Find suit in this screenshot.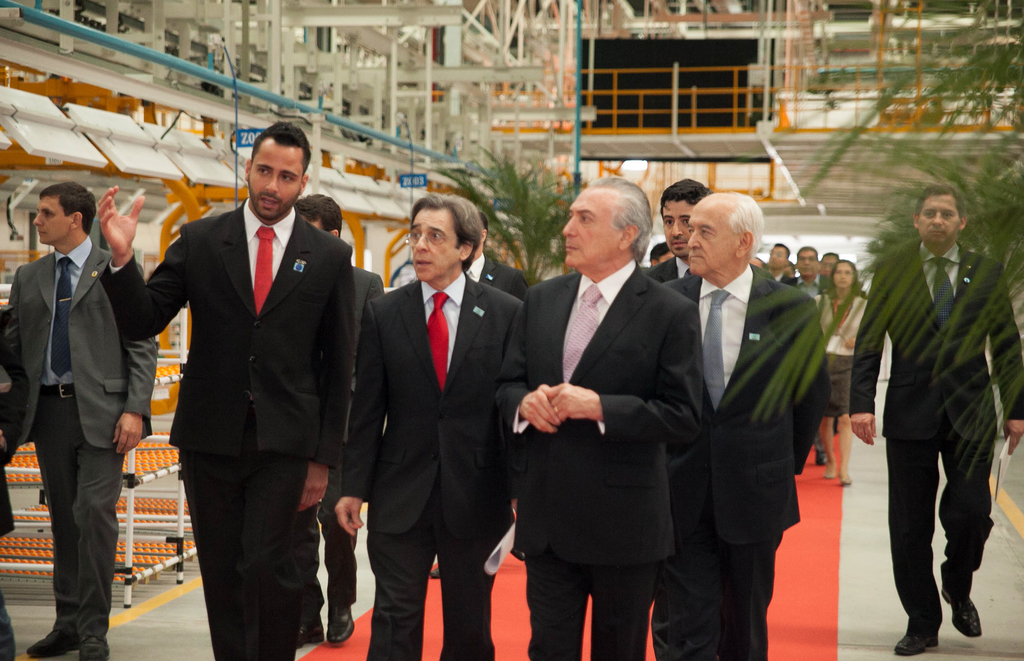
The bounding box for suit is bbox(314, 269, 386, 614).
